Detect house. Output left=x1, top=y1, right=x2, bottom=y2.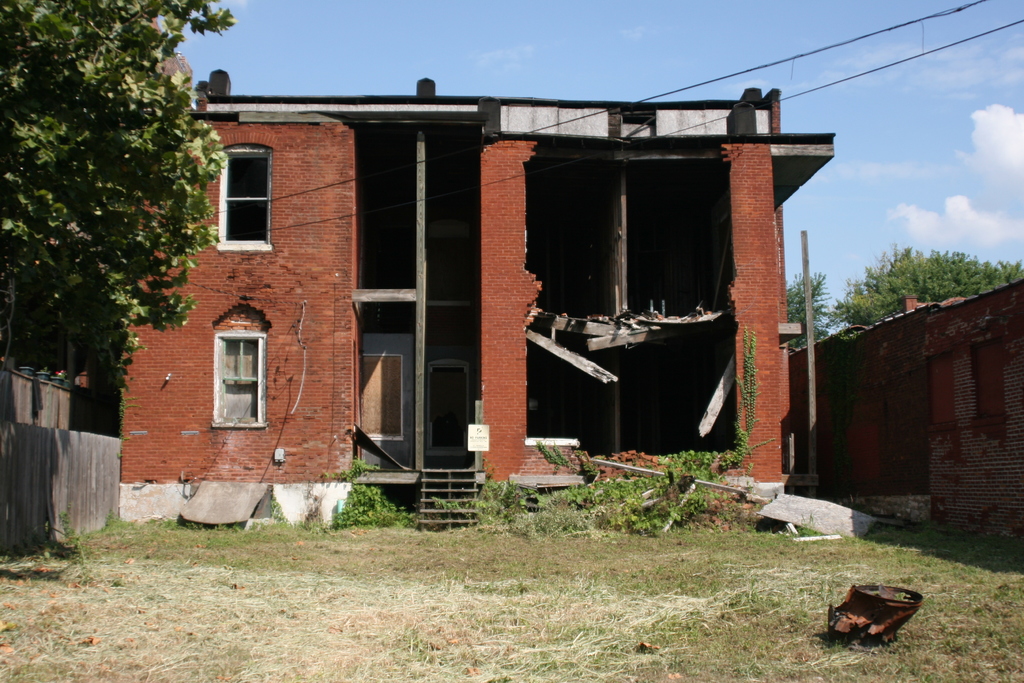
left=748, top=284, right=1023, bottom=574.
